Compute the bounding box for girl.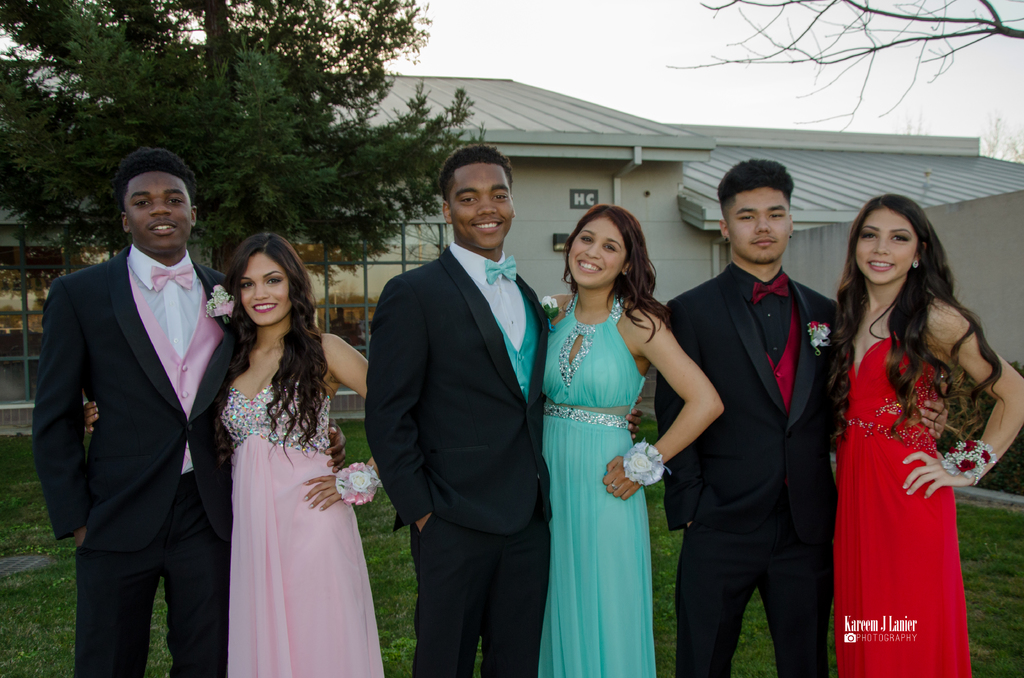
BBox(537, 207, 724, 677).
